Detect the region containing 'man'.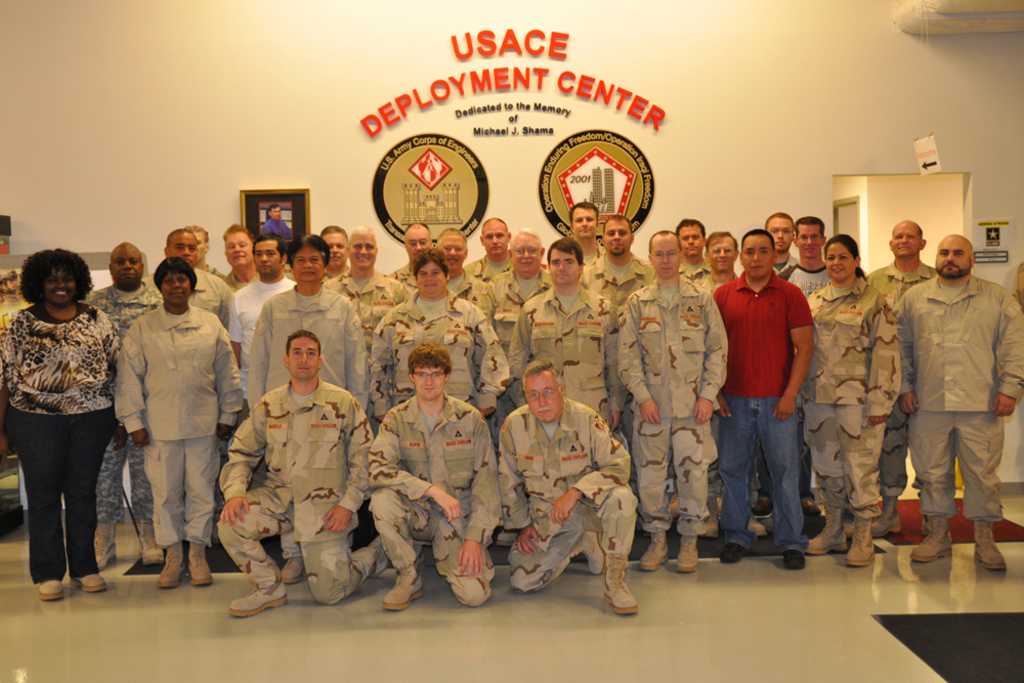
(181, 222, 225, 546).
